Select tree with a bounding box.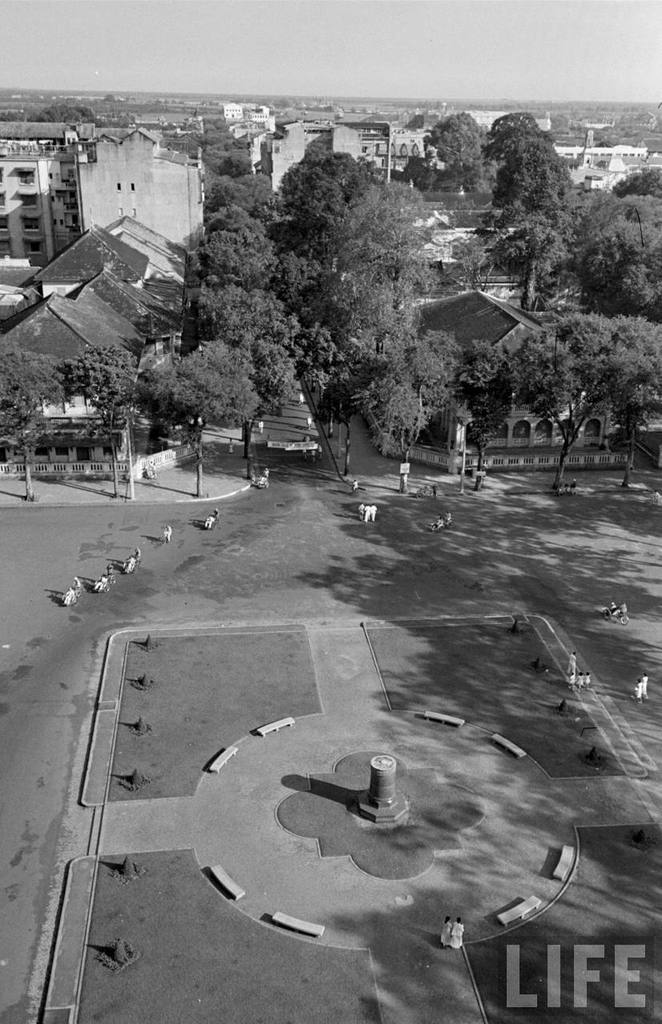
(left=580, top=193, right=661, bottom=237).
